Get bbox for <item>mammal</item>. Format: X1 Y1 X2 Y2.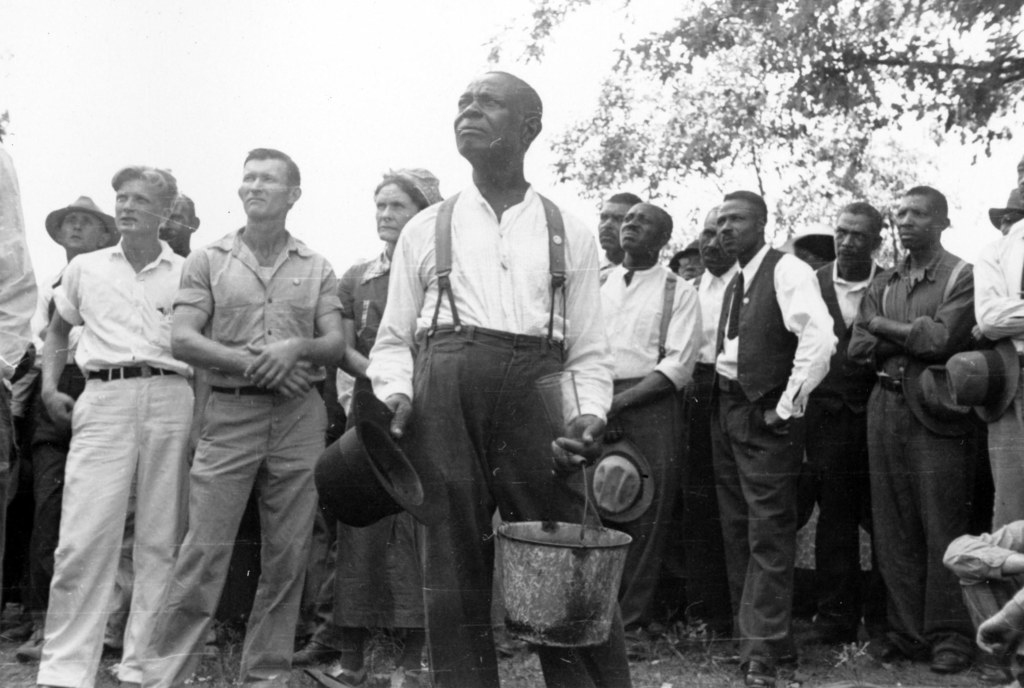
595 202 700 628.
